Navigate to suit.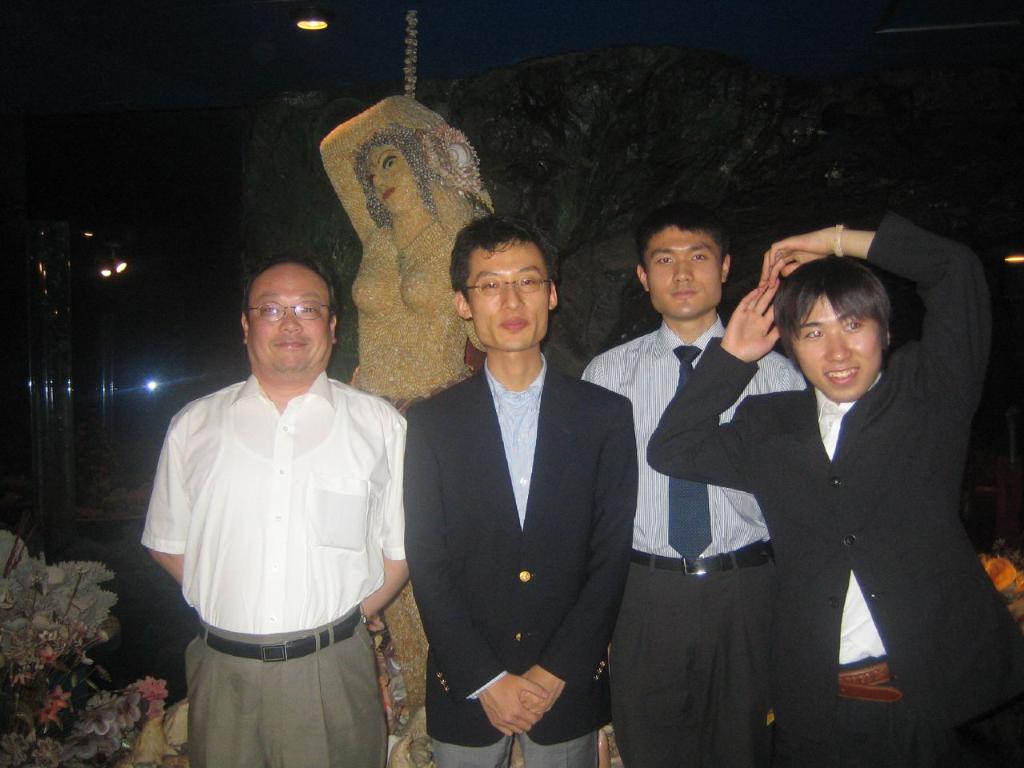
Navigation target: (x1=403, y1=351, x2=639, y2=767).
